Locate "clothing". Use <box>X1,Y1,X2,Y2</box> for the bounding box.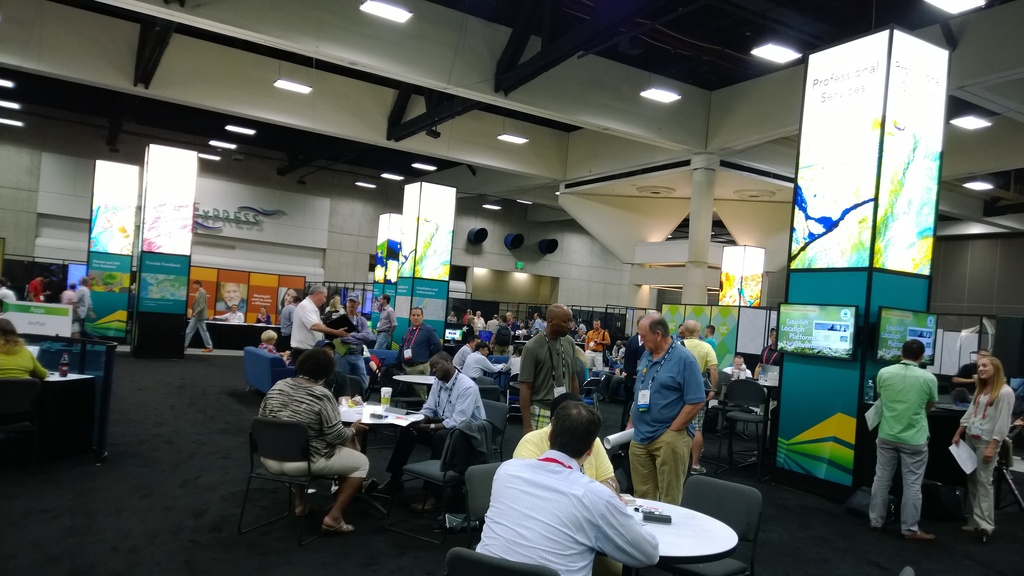
<box>460,312,474,321</box>.
